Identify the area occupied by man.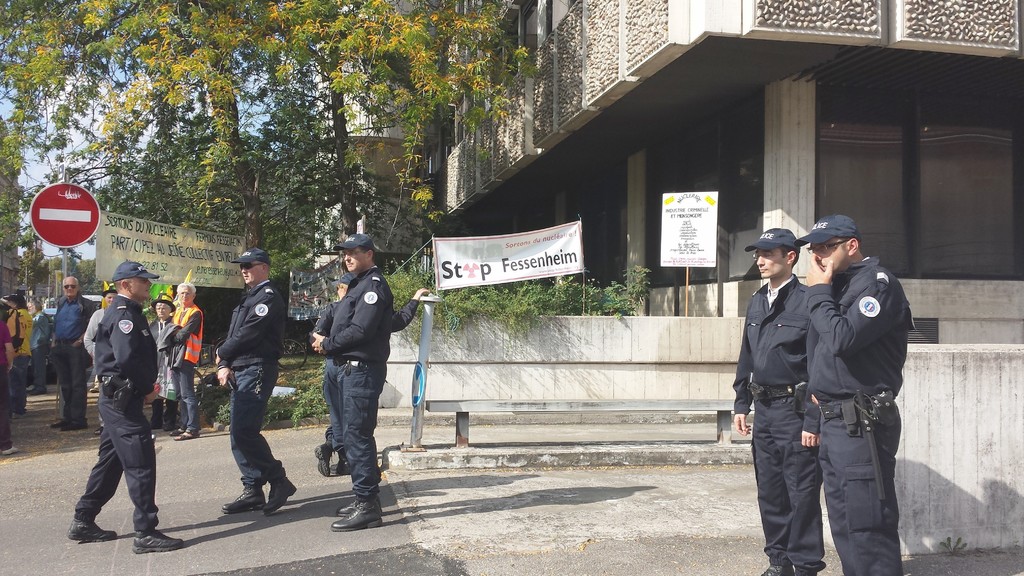
Area: 21, 296, 47, 391.
